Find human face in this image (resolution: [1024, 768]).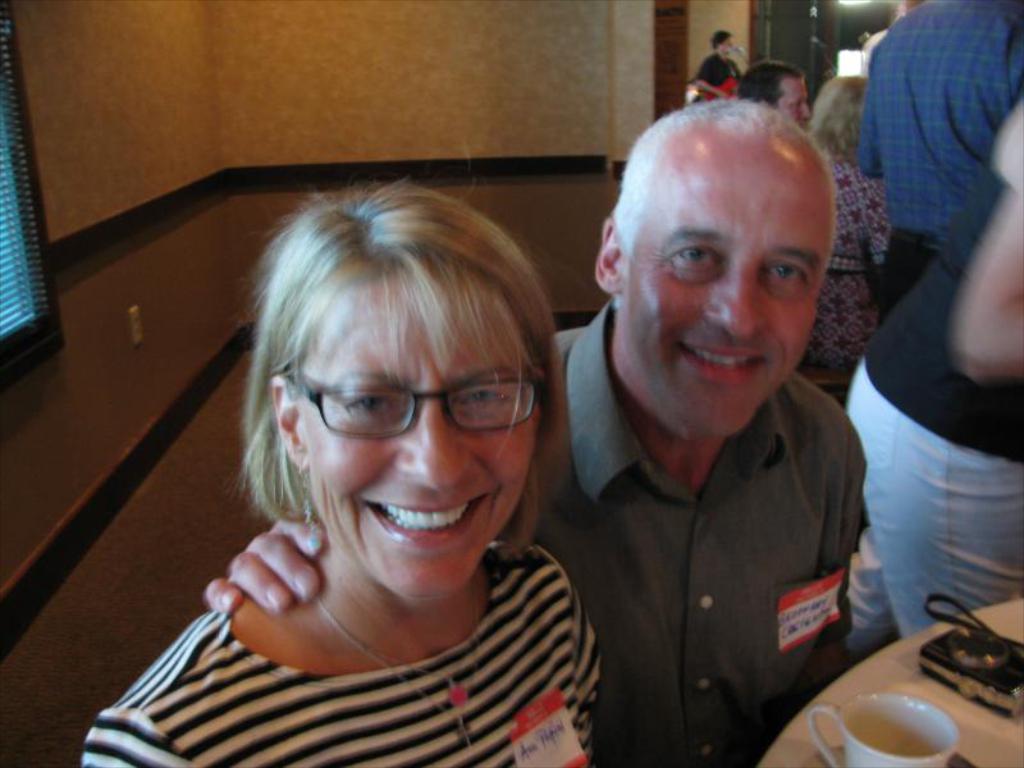
723:38:737:56.
